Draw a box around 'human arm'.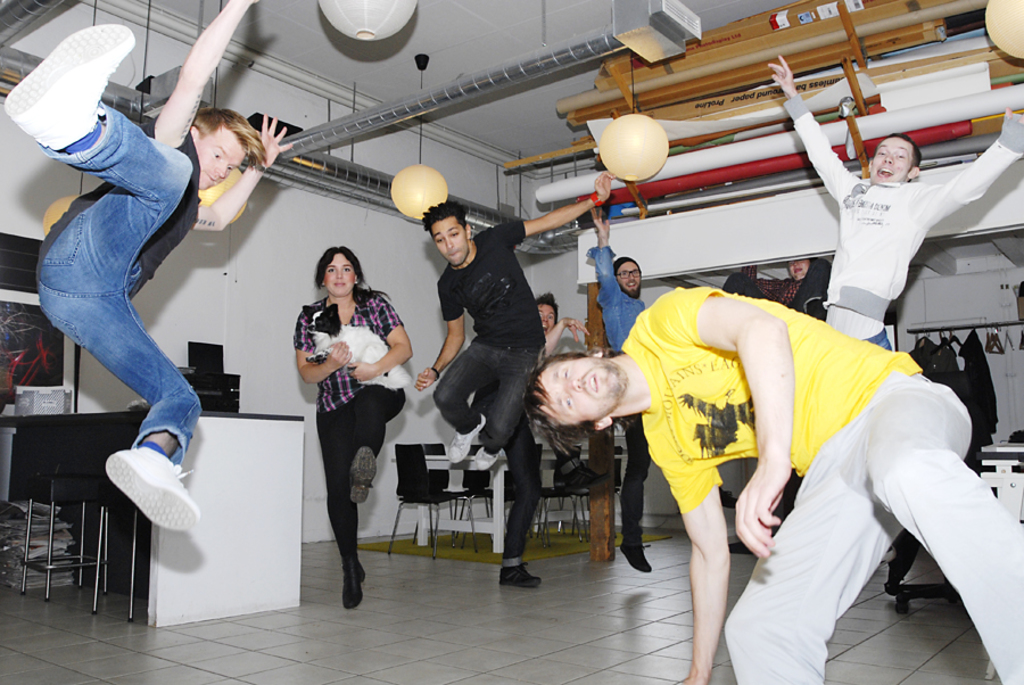
Rect(179, 113, 288, 237).
